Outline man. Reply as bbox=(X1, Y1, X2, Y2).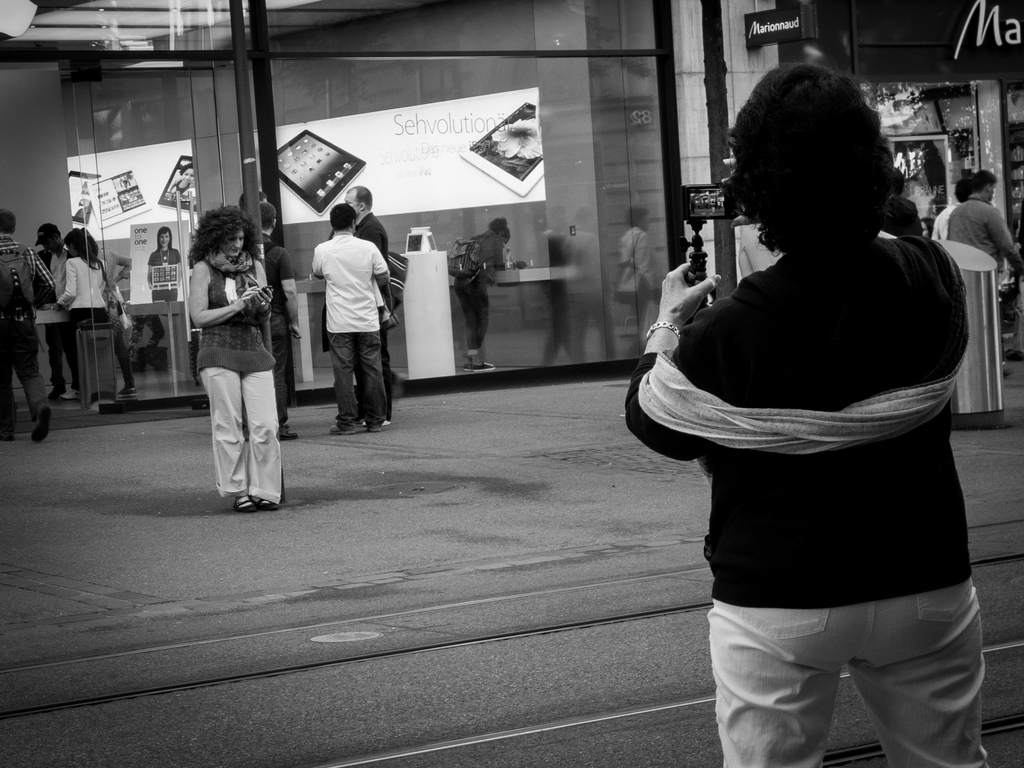
bbox=(321, 185, 402, 429).
